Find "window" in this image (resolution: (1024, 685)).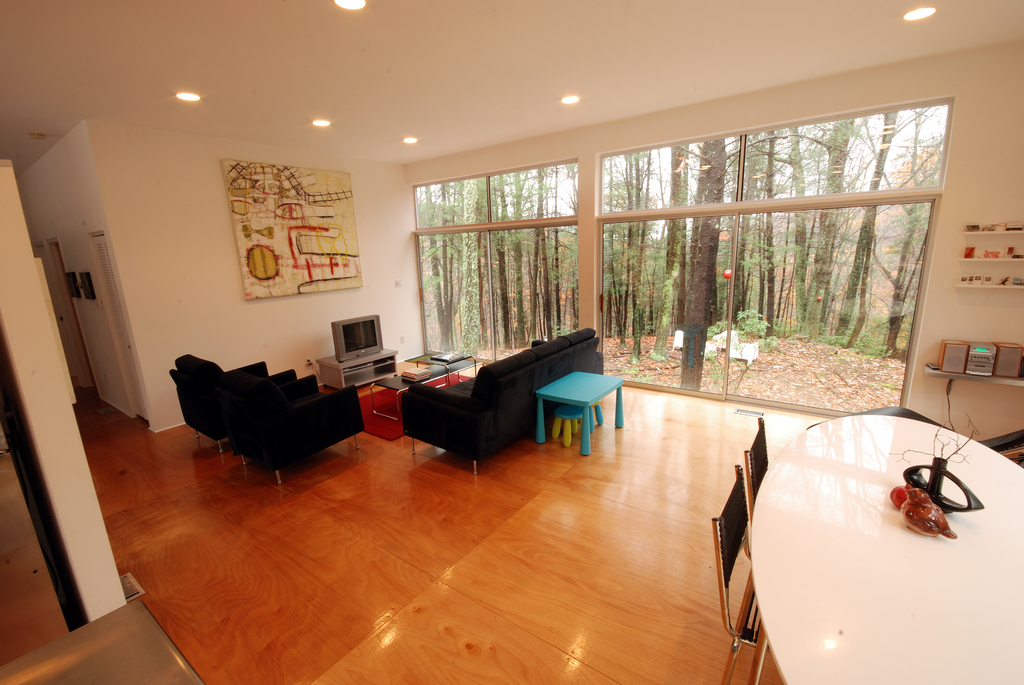
593:94:957:417.
